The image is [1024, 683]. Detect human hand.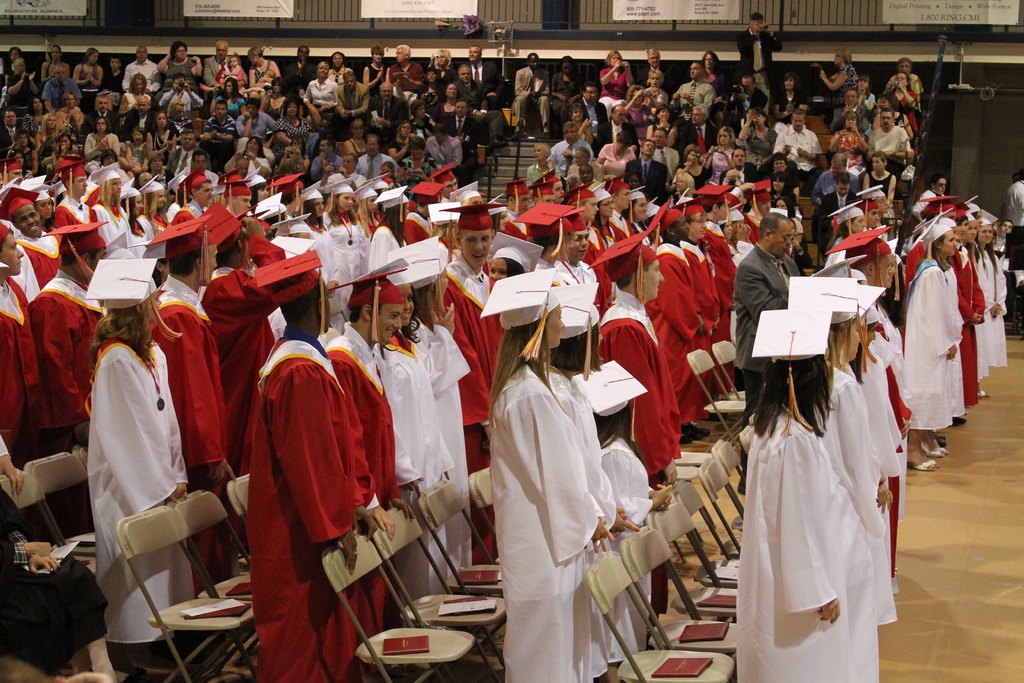
Detection: crop(27, 555, 64, 578).
